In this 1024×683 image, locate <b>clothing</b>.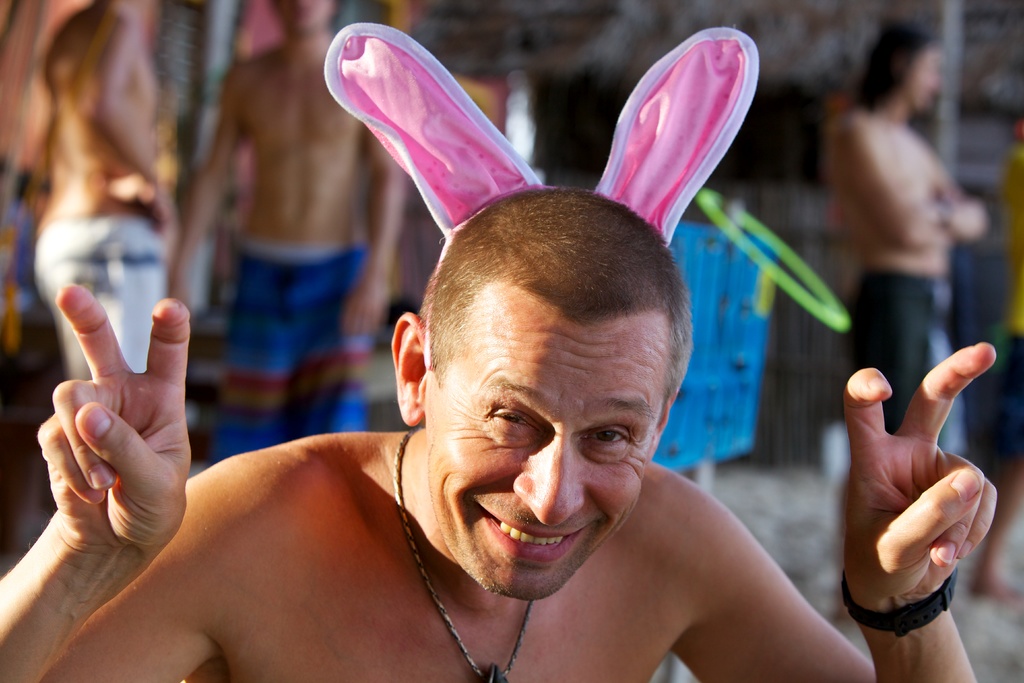
Bounding box: crop(207, 230, 371, 466).
